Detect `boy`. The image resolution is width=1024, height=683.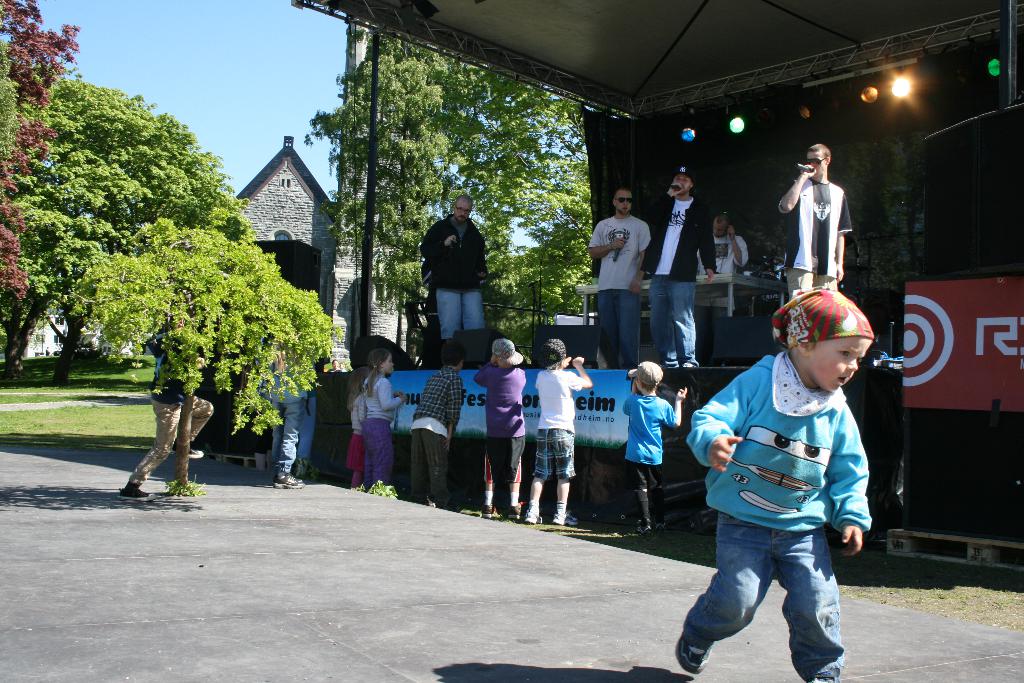
rect(472, 338, 529, 526).
